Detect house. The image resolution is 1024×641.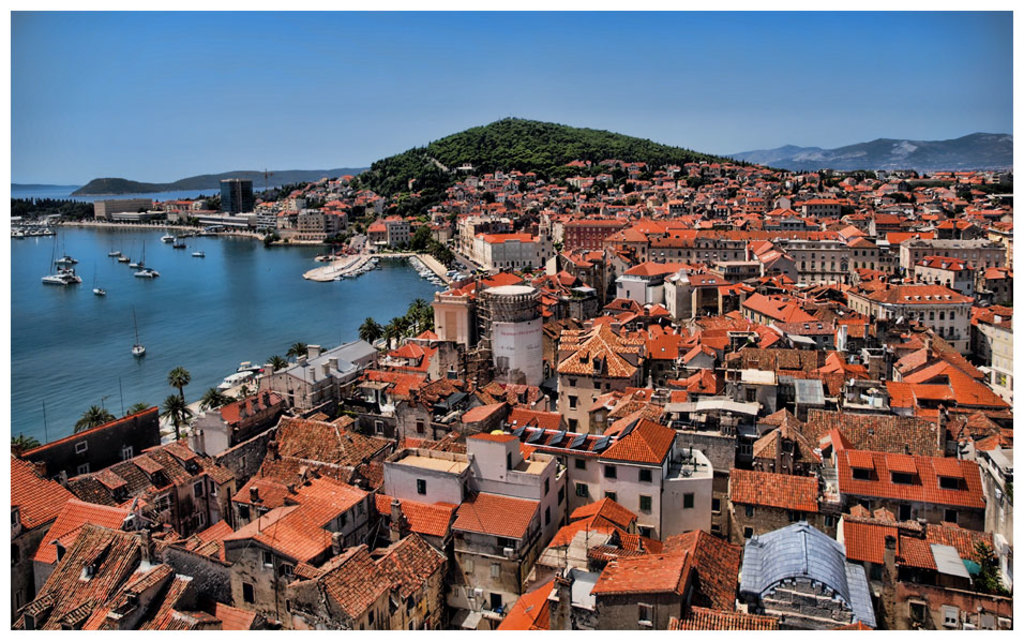
box=[192, 394, 292, 474].
